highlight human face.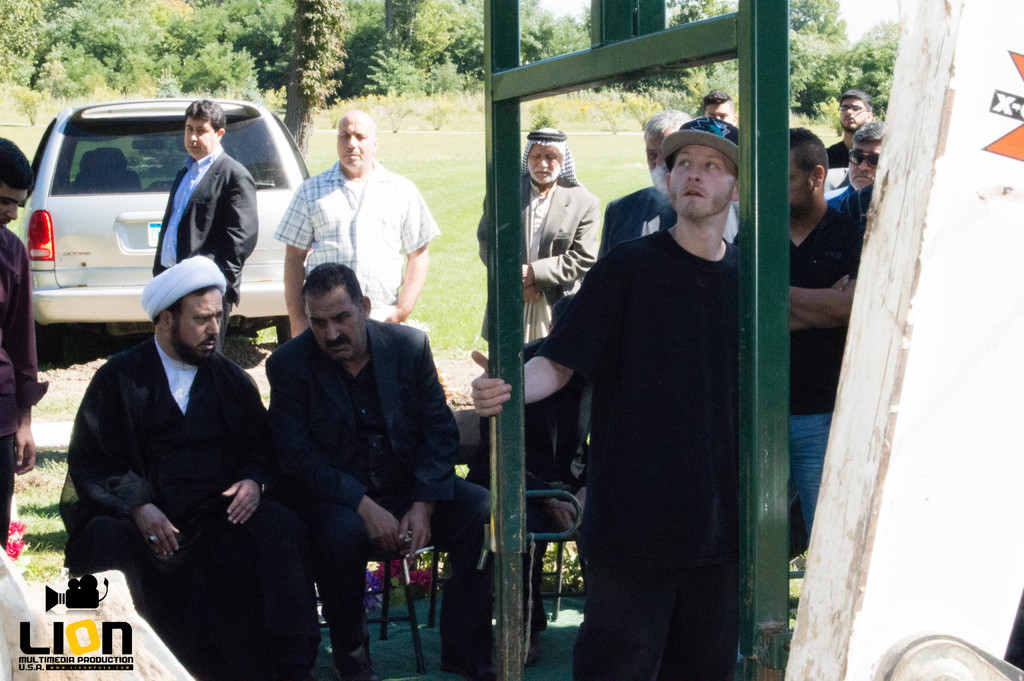
Highlighted region: bbox(789, 153, 813, 215).
